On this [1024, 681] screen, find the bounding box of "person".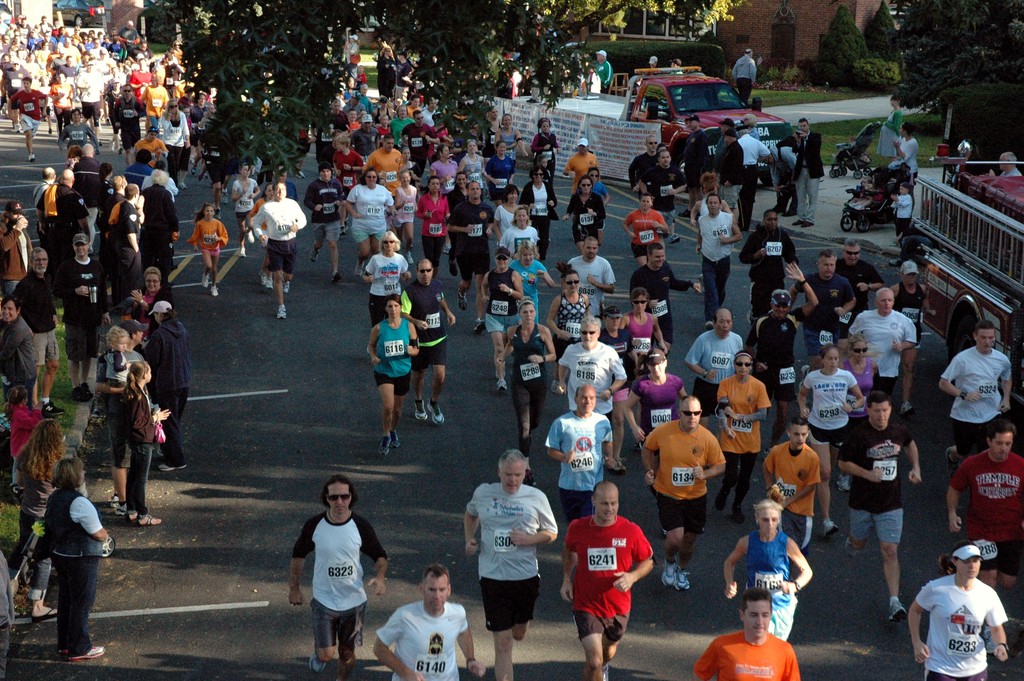
Bounding box: 884, 177, 915, 231.
